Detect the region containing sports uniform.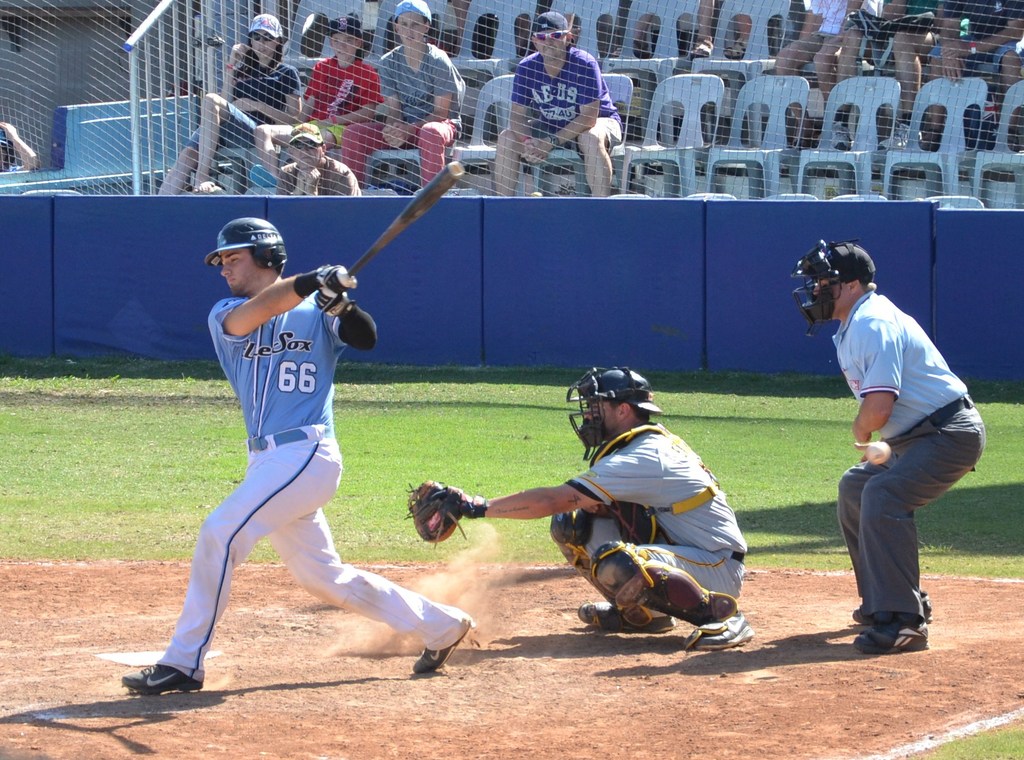
[551, 423, 735, 622].
